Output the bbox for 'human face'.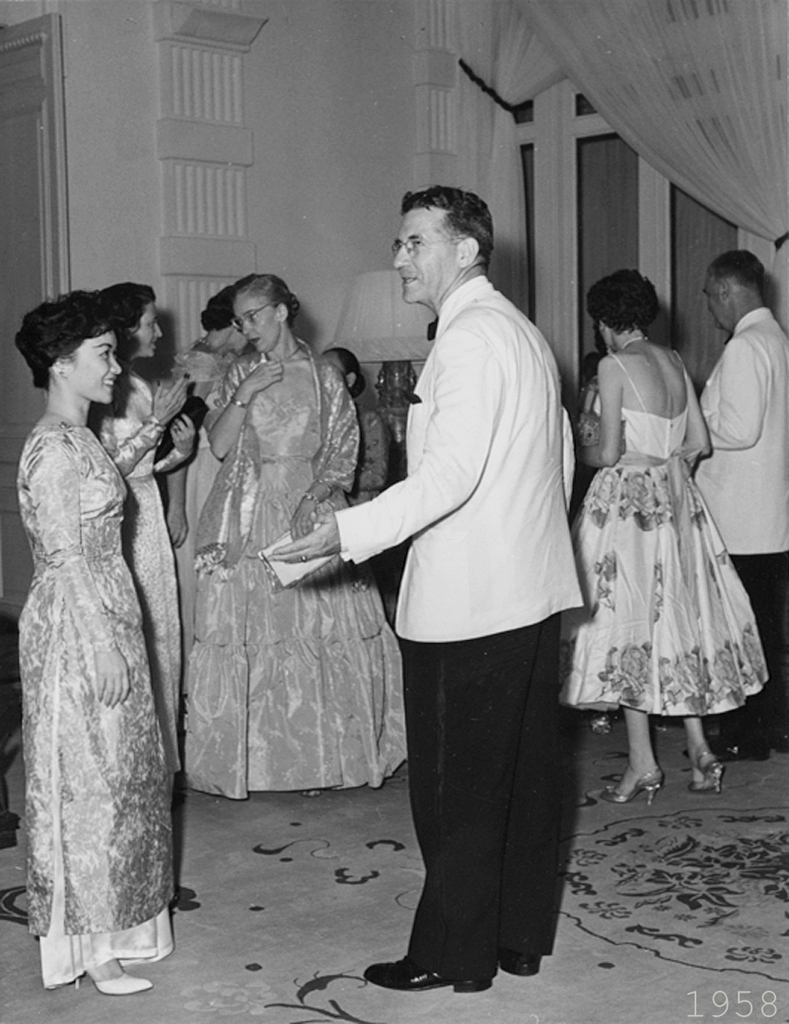
69,331,125,406.
